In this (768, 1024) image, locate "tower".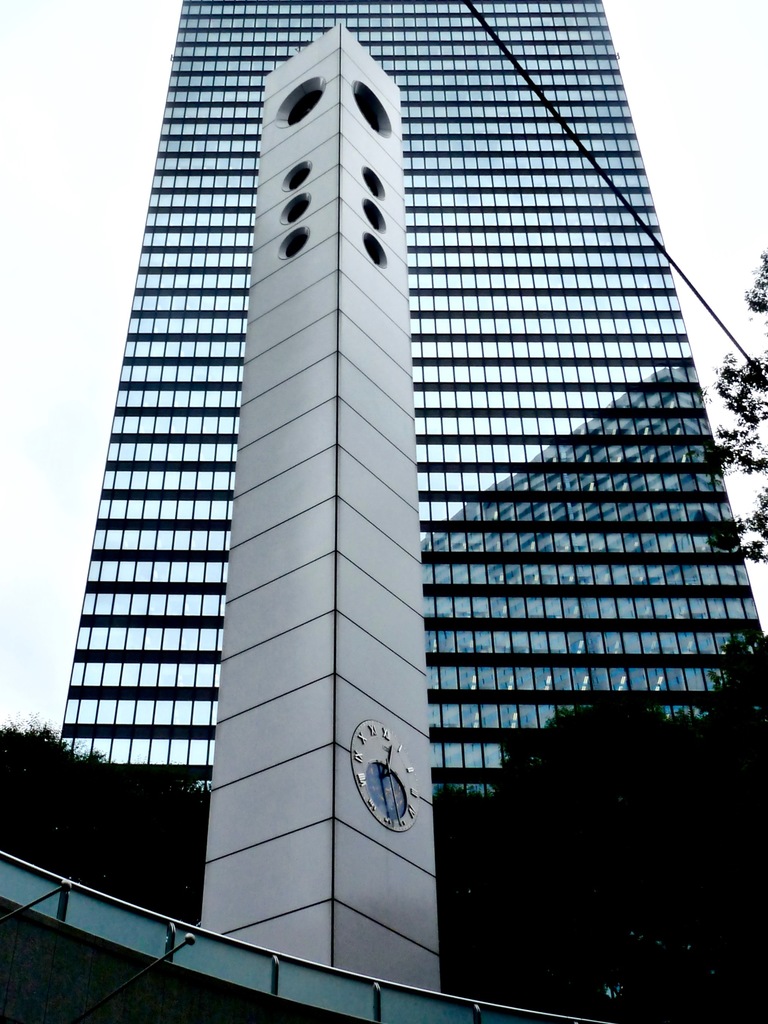
Bounding box: 54/0/767/801.
